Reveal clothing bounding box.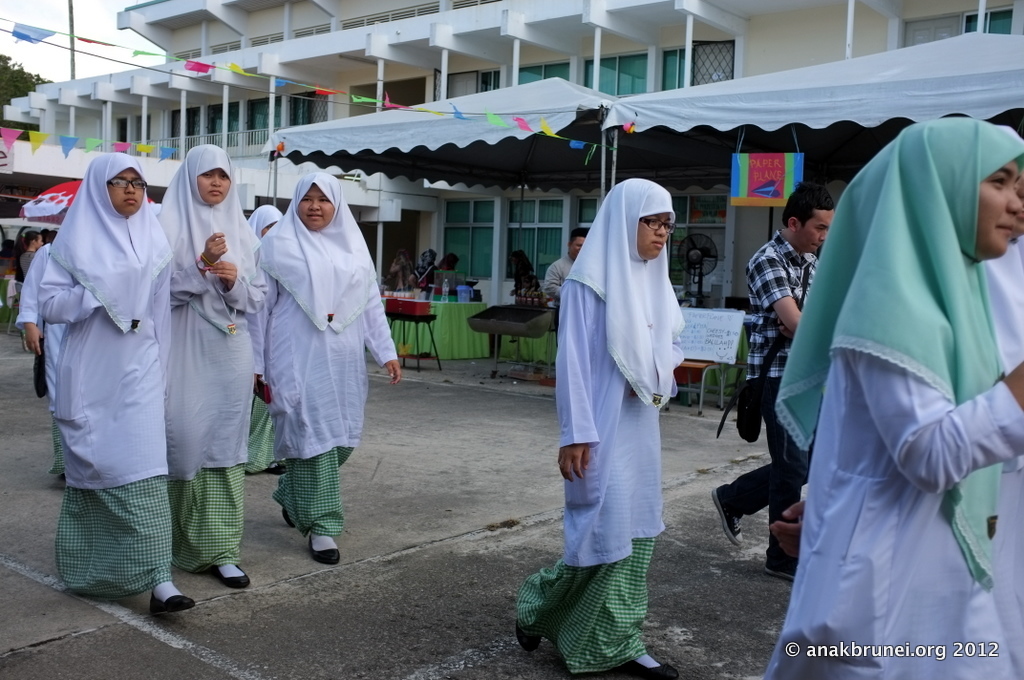
Revealed: BBox(509, 175, 684, 679).
